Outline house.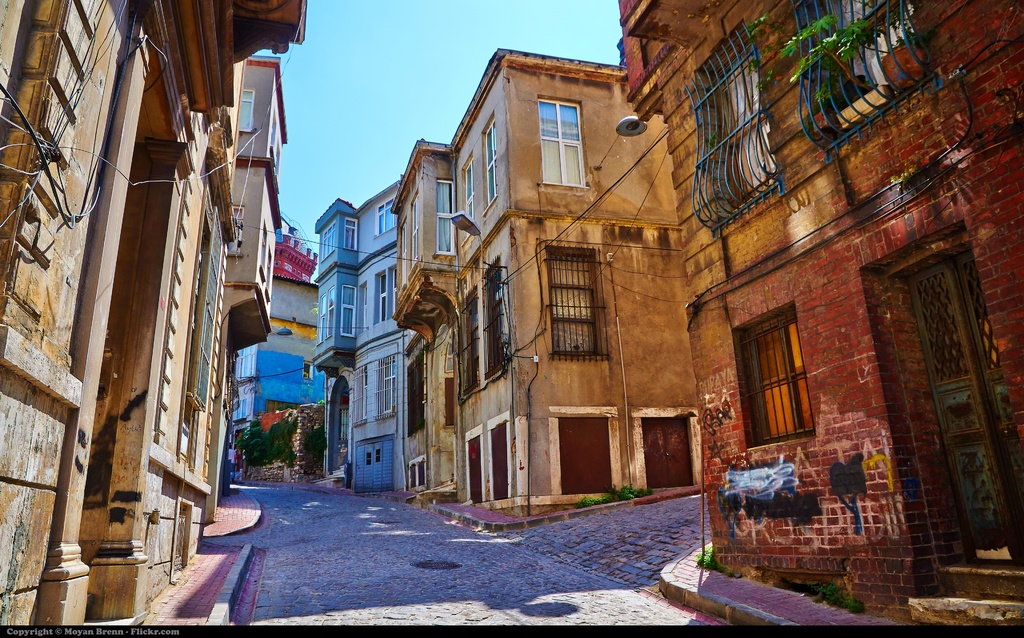
Outline: (x1=312, y1=183, x2=426, y2=490).
